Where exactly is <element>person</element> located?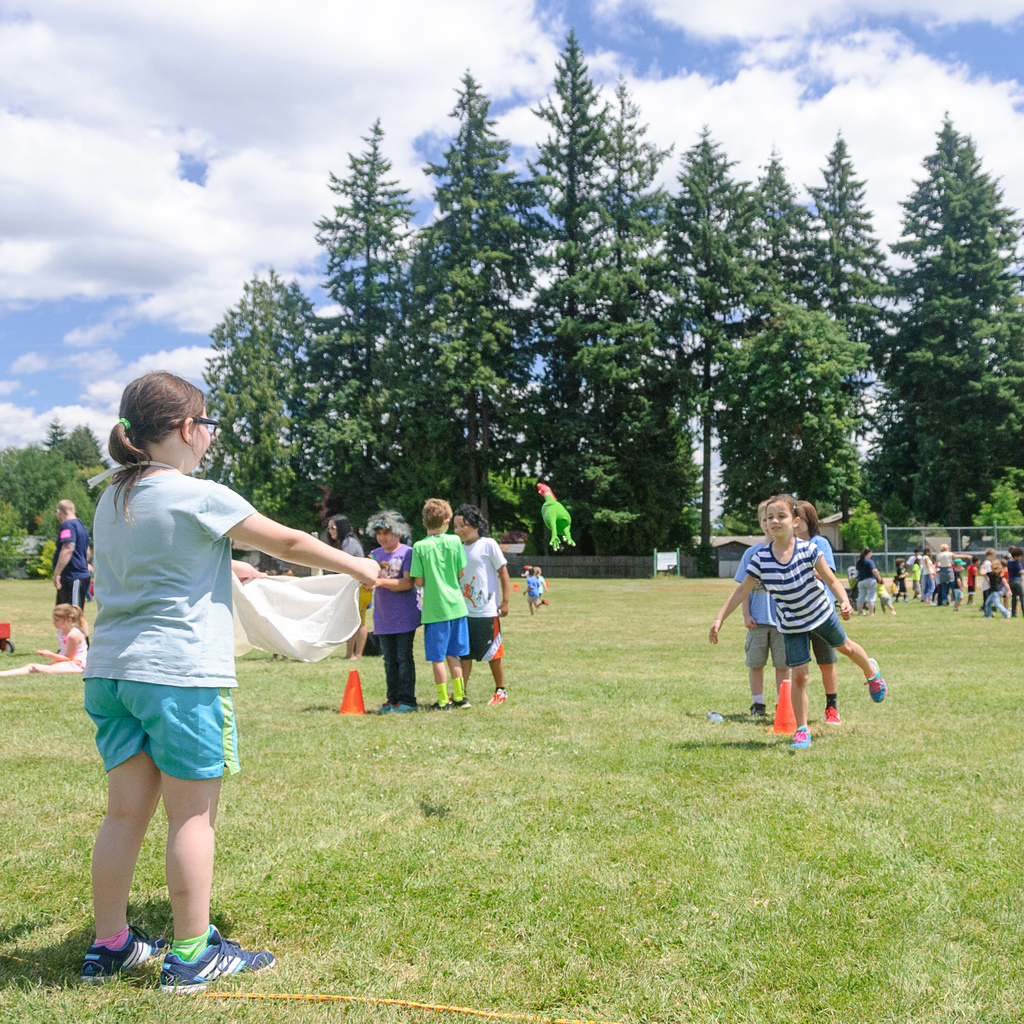
Its bounding box is 898 553 914 597.
